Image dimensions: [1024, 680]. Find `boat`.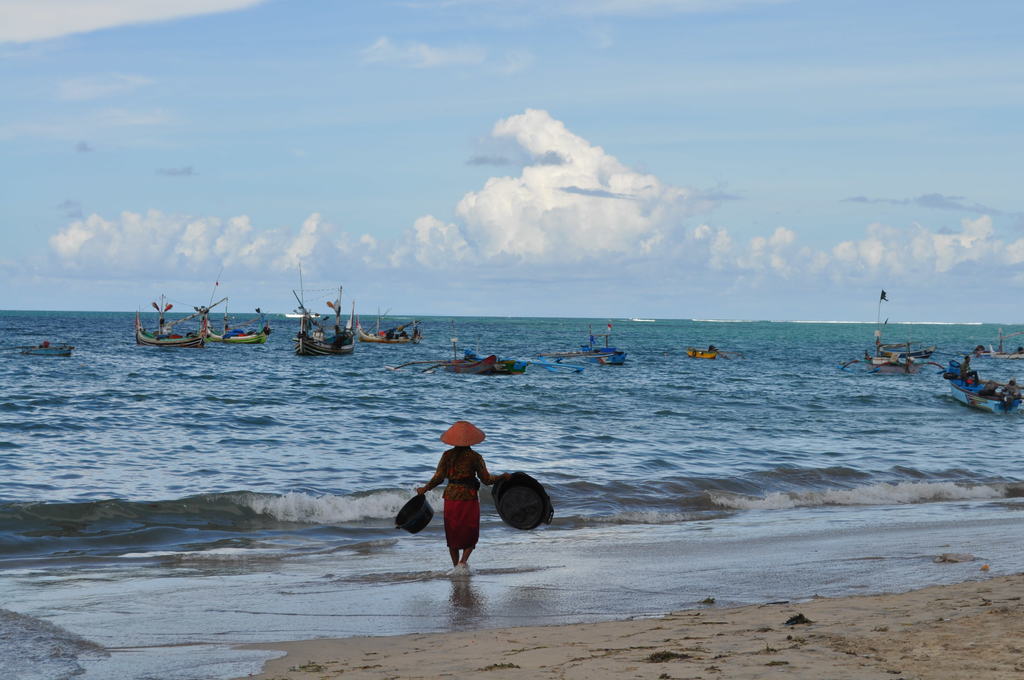
detection(580, 323, 626, 368).
